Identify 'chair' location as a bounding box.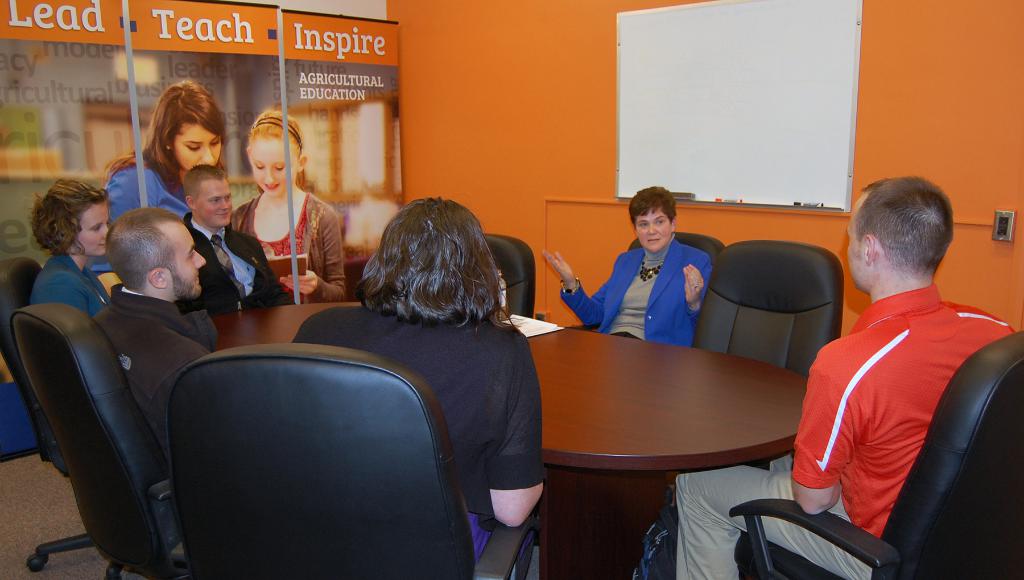
{"x1": 628, "y1": 227, "x2": 719, "y2": 262}.
